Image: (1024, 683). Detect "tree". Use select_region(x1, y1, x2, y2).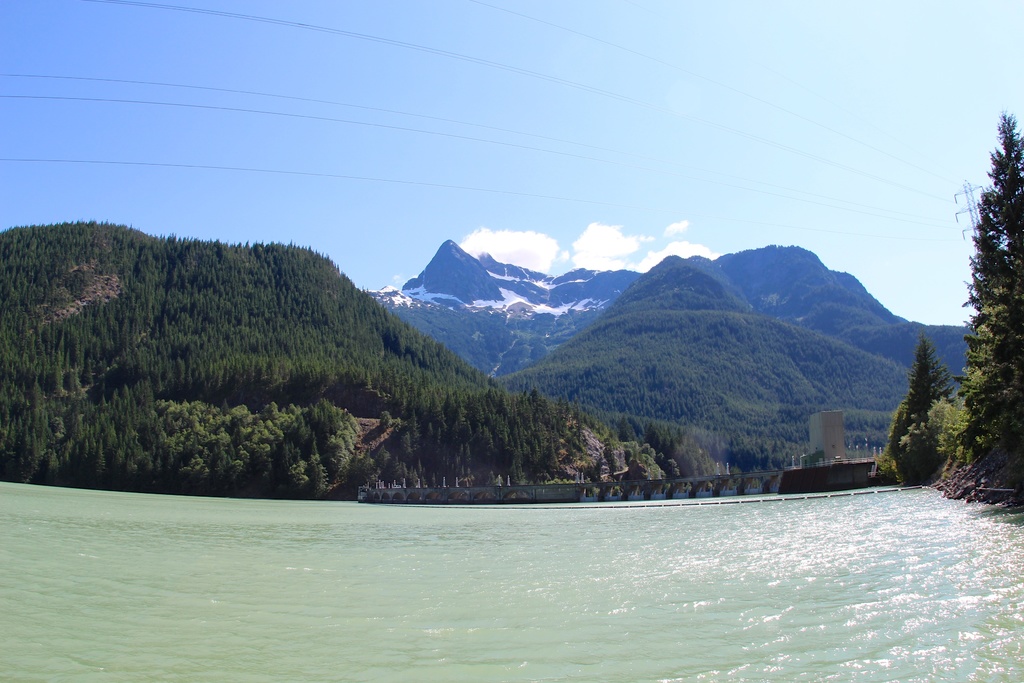
select_region(896, 388, 969, 454).
